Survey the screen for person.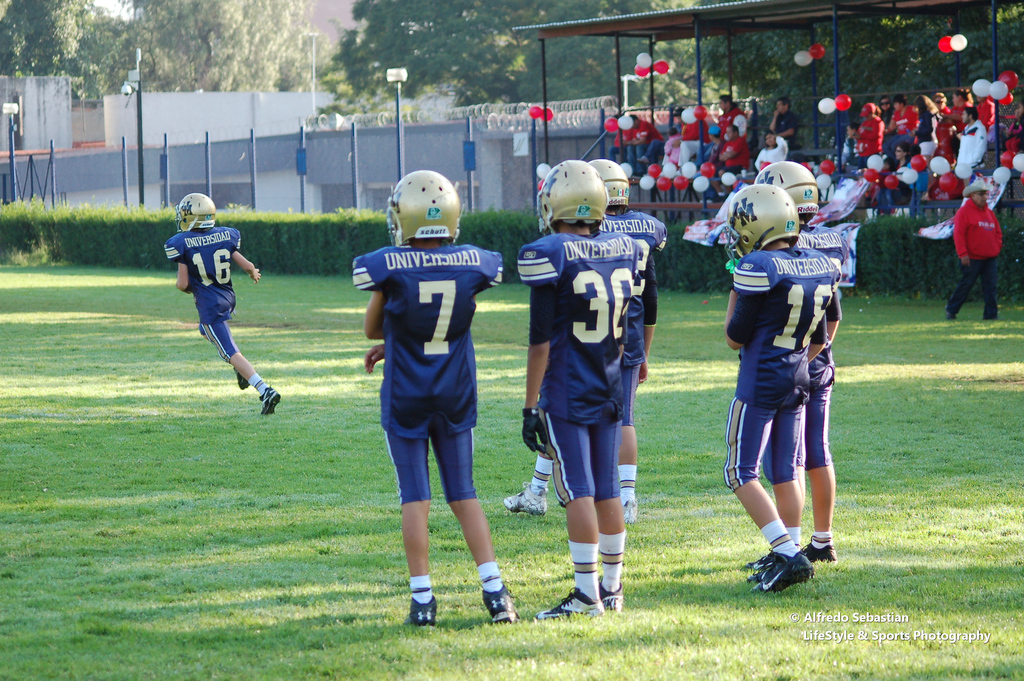
Survey found: bbox(589, 161, 662, 519).
